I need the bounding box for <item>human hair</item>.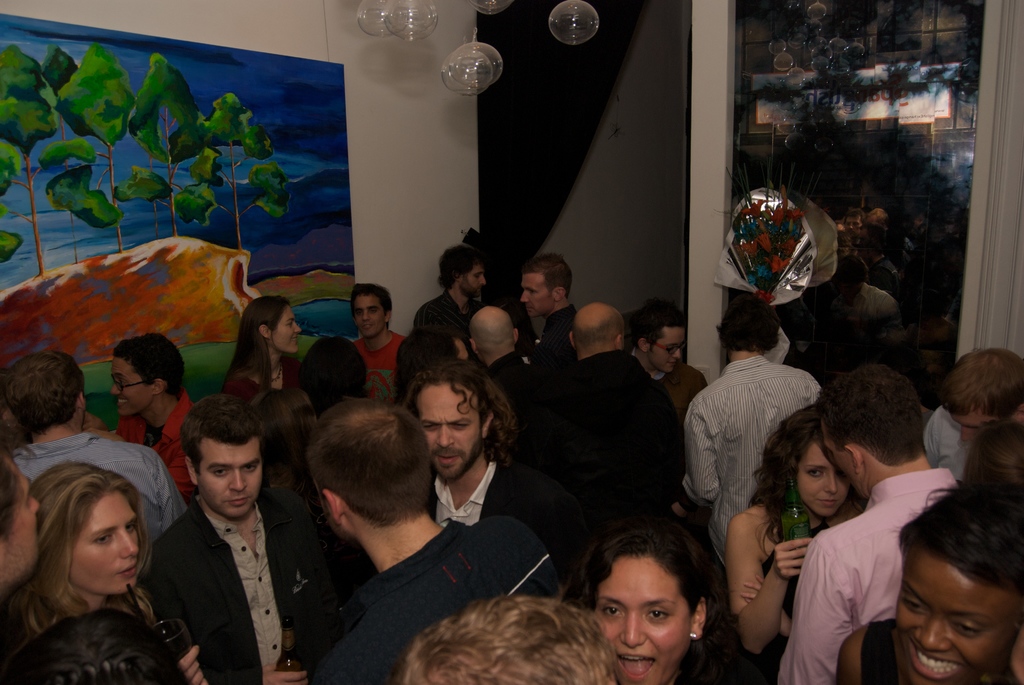
Here it is: select_region(960, 417, 1023, 488).
